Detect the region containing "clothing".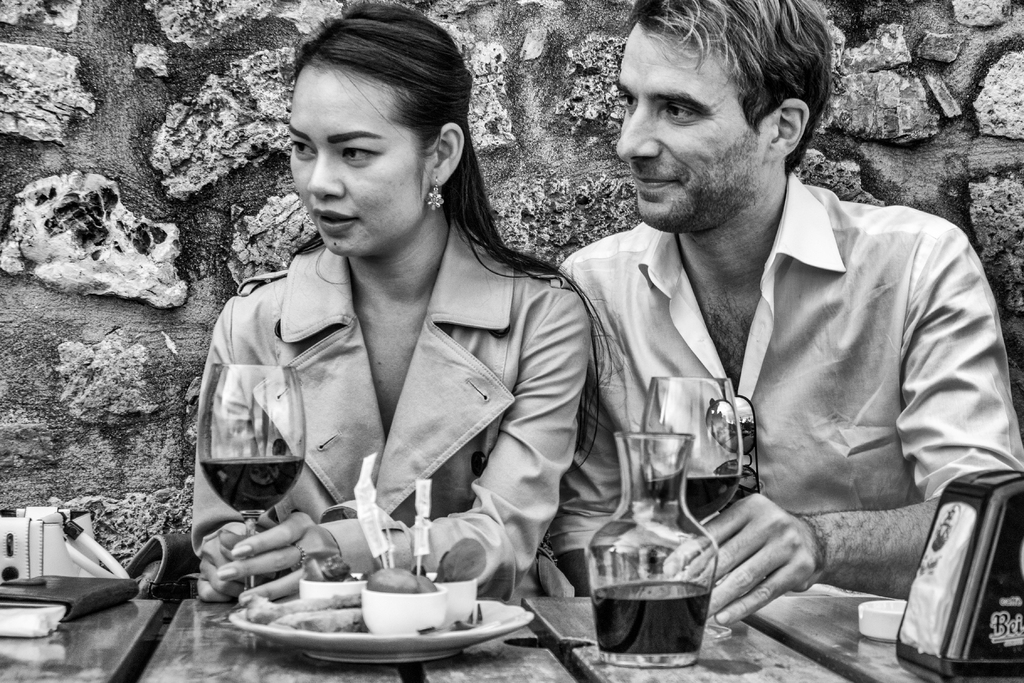
crop(192, 213, 595, 598).
